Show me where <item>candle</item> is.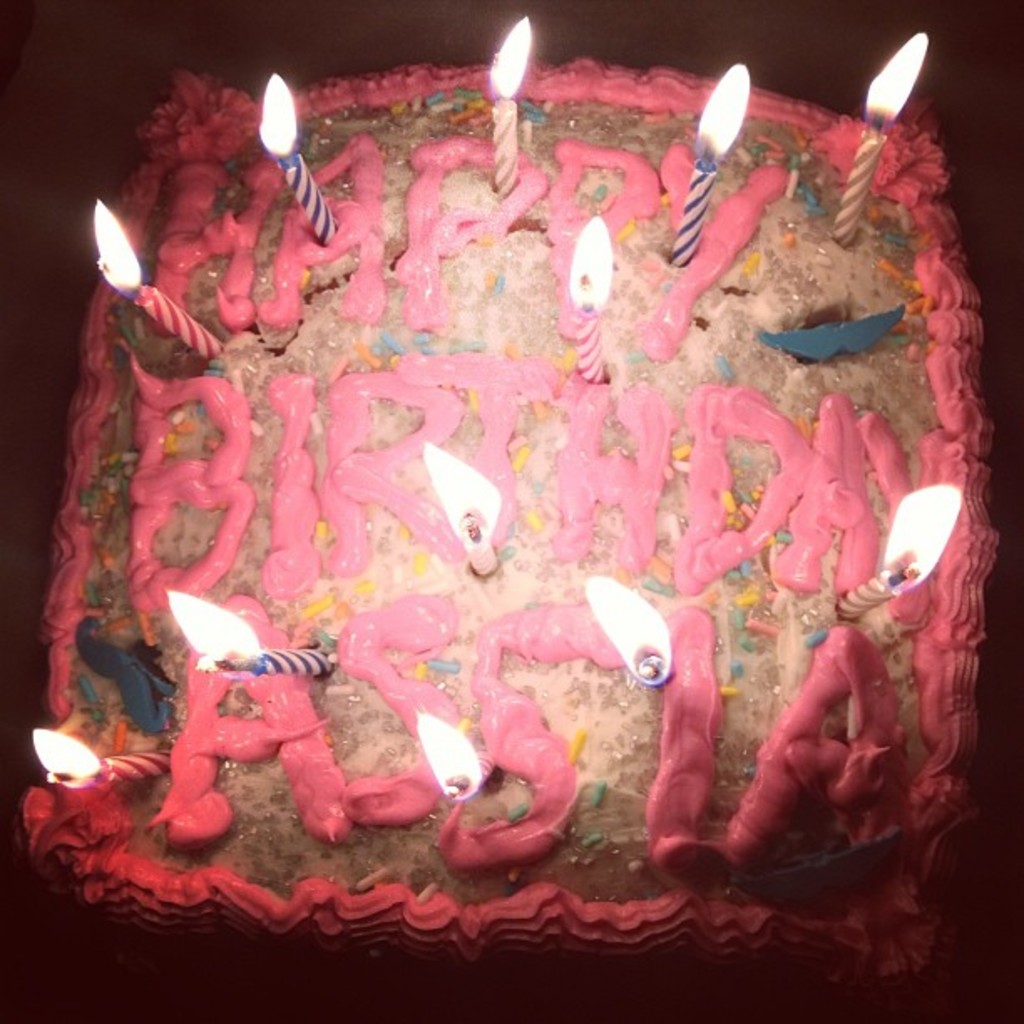
<item>candle</item> is at (left=417, top=716, right=494, bottom=801).
